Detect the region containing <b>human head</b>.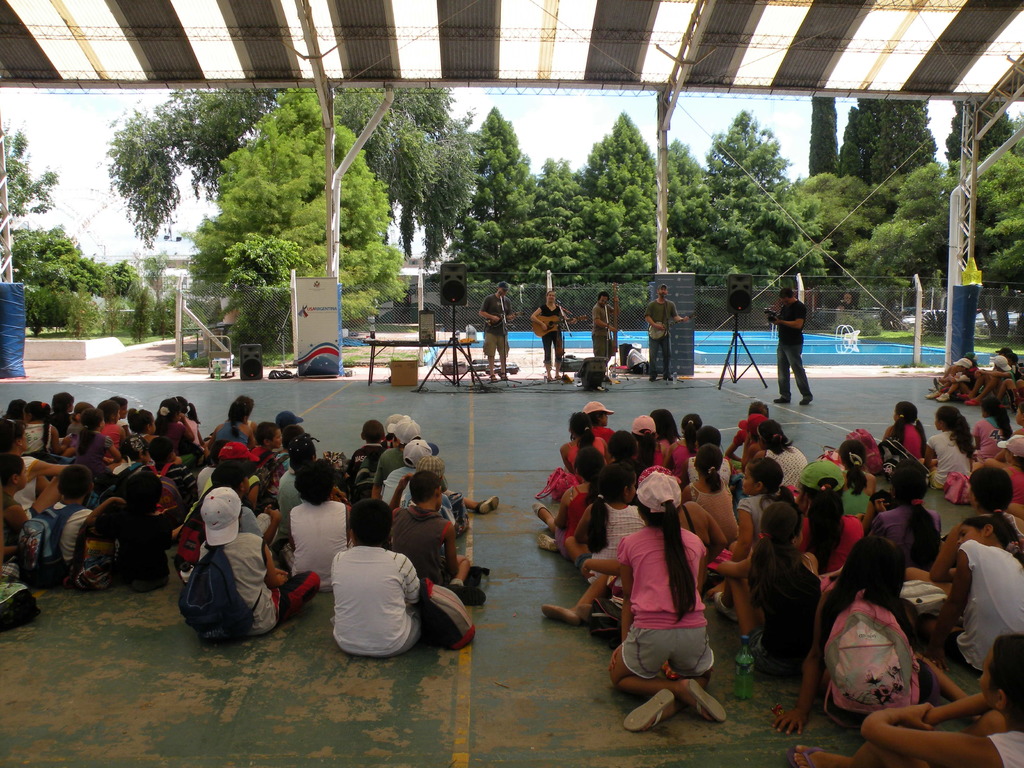
199:485:244:524.
